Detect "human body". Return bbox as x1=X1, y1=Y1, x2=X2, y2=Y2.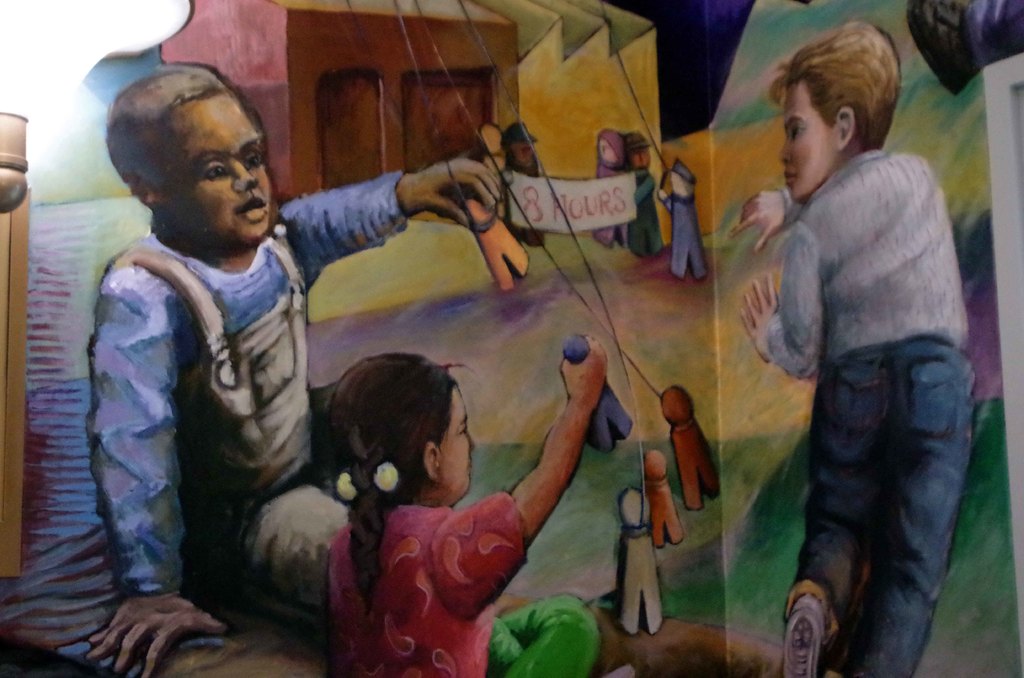
x1=88, y1=154, x2=517, y2=677.
